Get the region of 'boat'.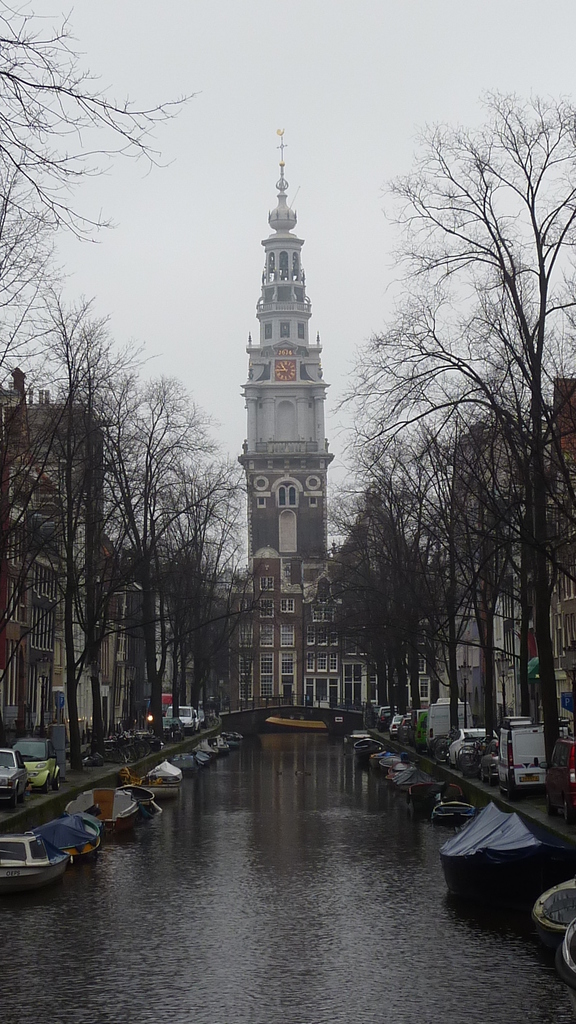
bbox(437, 783, 573, 899).
